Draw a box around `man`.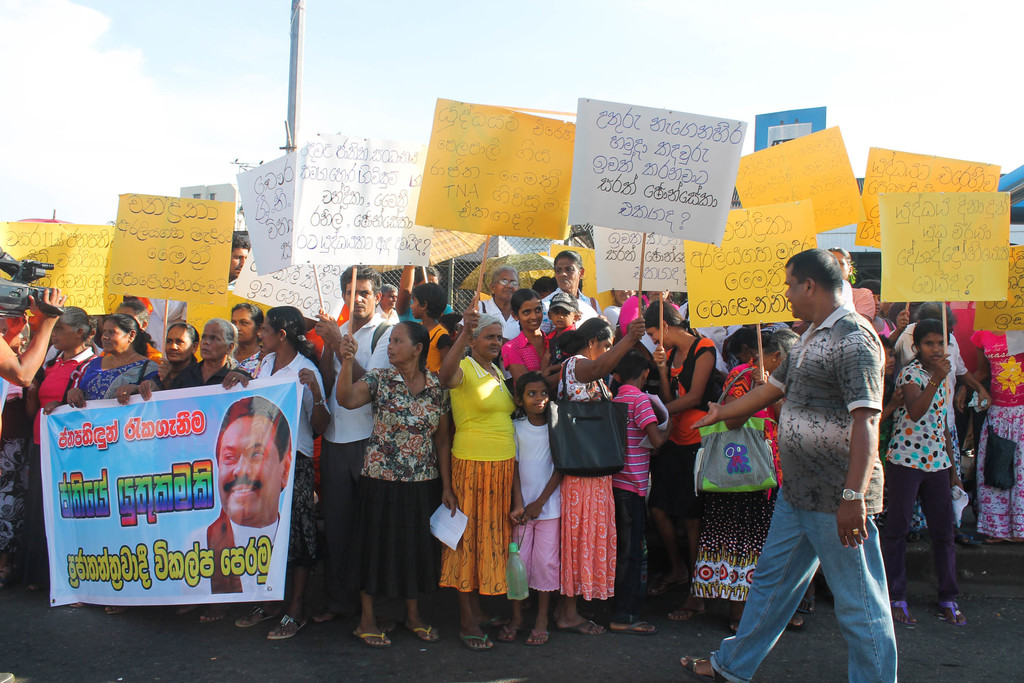
x1=310 y1=267 x2=403 y2=625.
